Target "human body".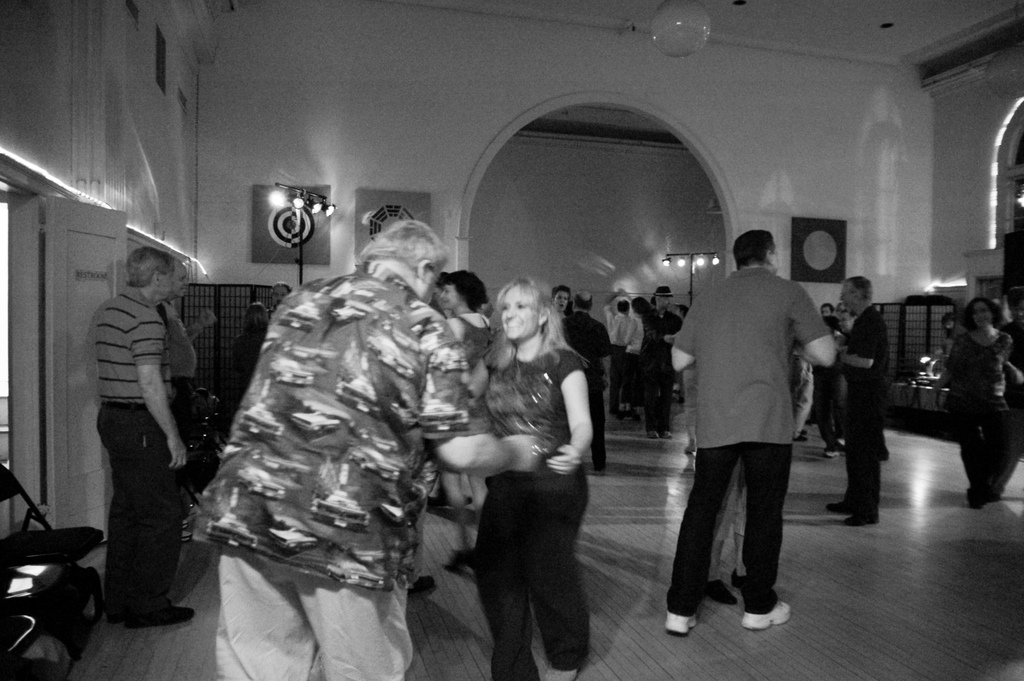
Target region: 605:292:648:420.
